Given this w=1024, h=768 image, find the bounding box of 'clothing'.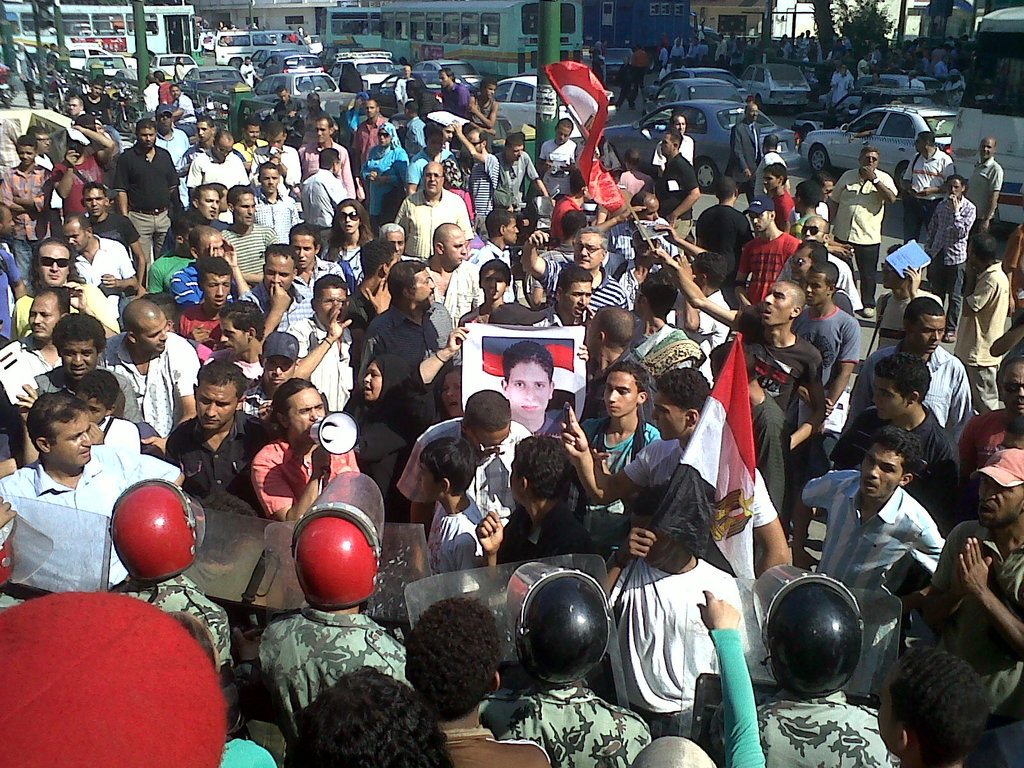
BBox(157, 124, 181, 210).
